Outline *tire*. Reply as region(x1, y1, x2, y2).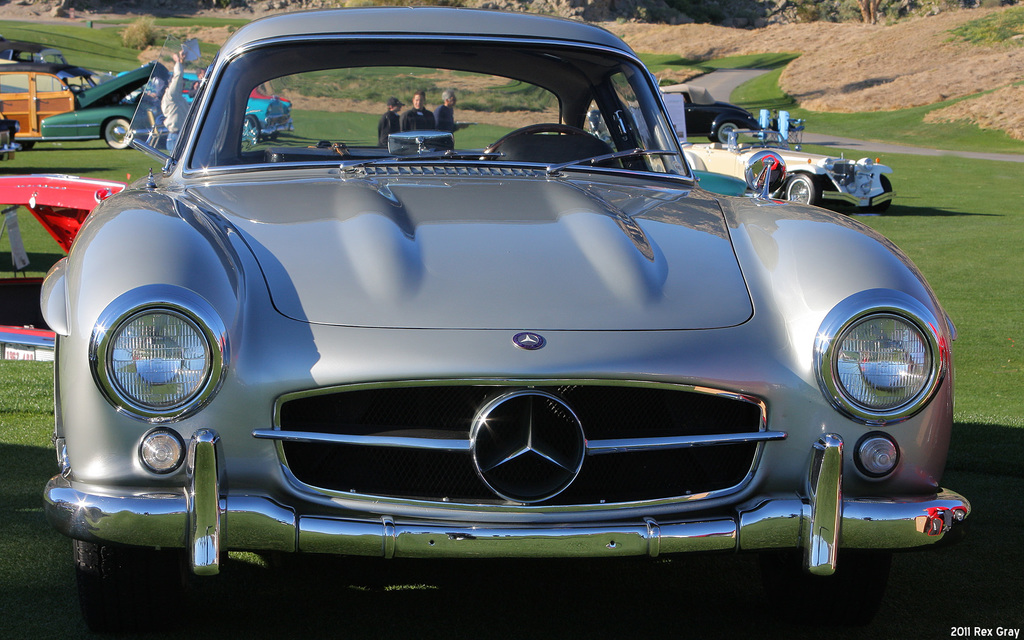
region(672, 151, 701, 169).
